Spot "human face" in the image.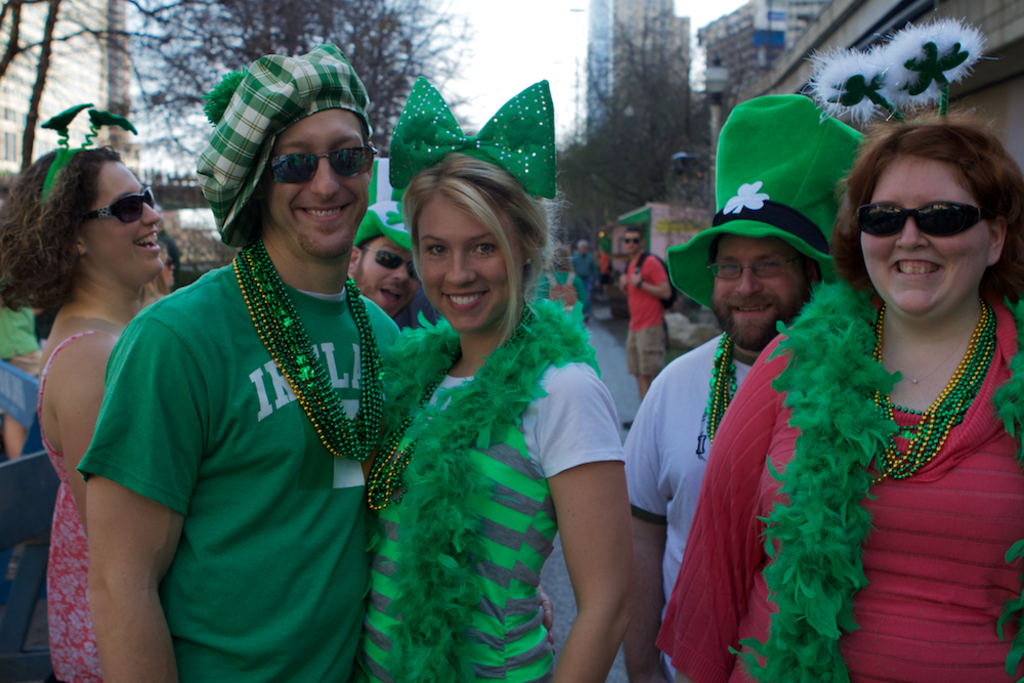
"human face" found at x1=853 y1=154 x2=988 y2=312.
